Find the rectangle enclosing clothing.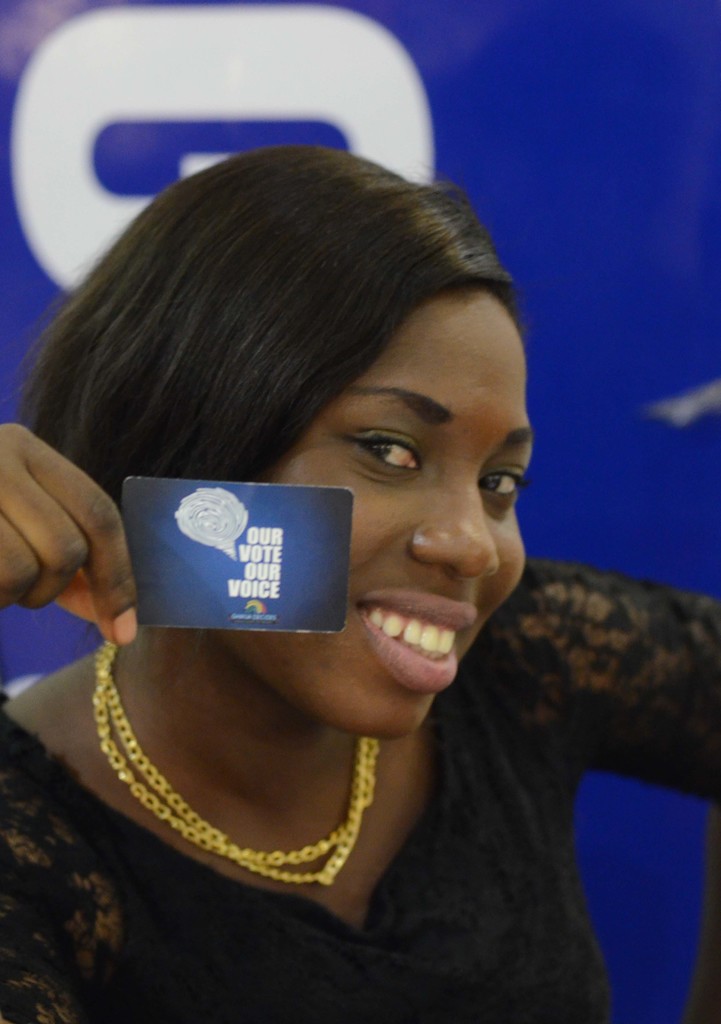
(x1=0, y1=554, x2=719, y2=1022).
